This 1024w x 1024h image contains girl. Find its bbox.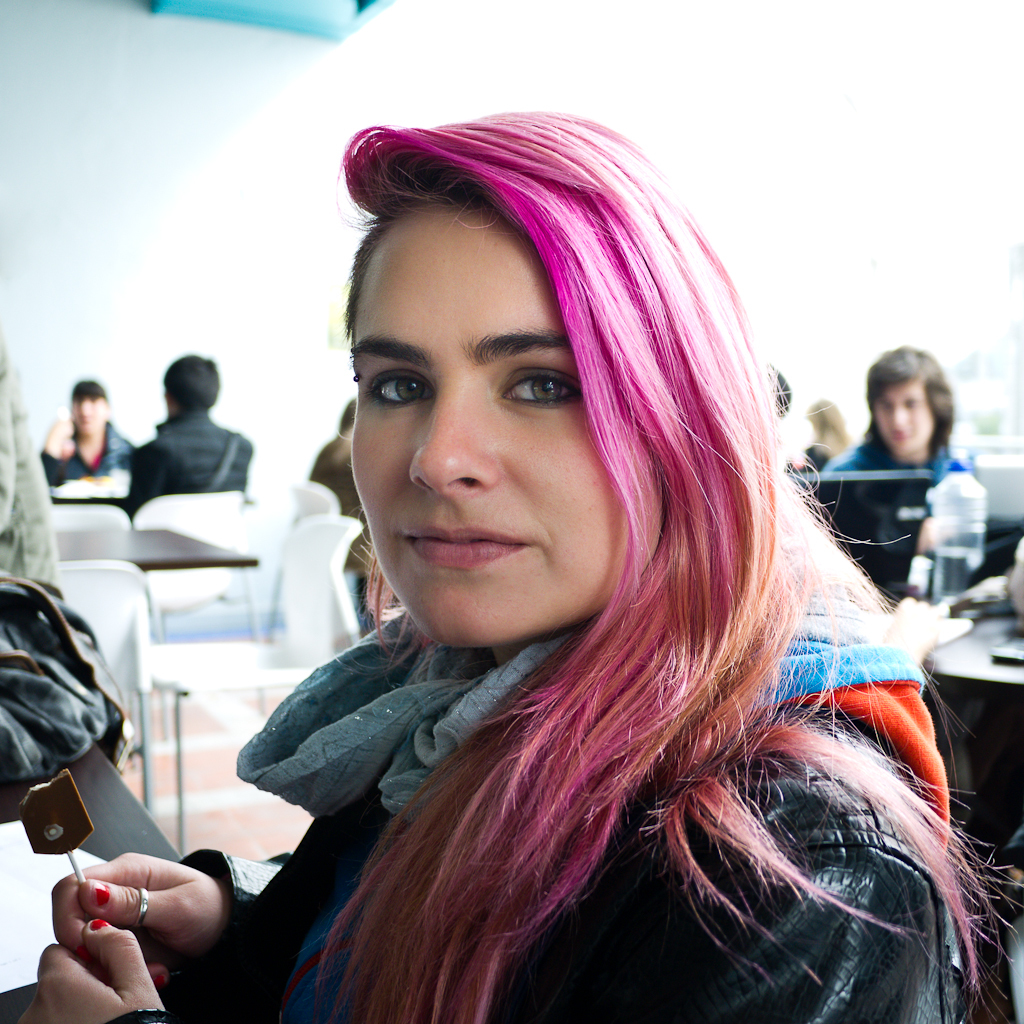
22/109/1023/1023.
